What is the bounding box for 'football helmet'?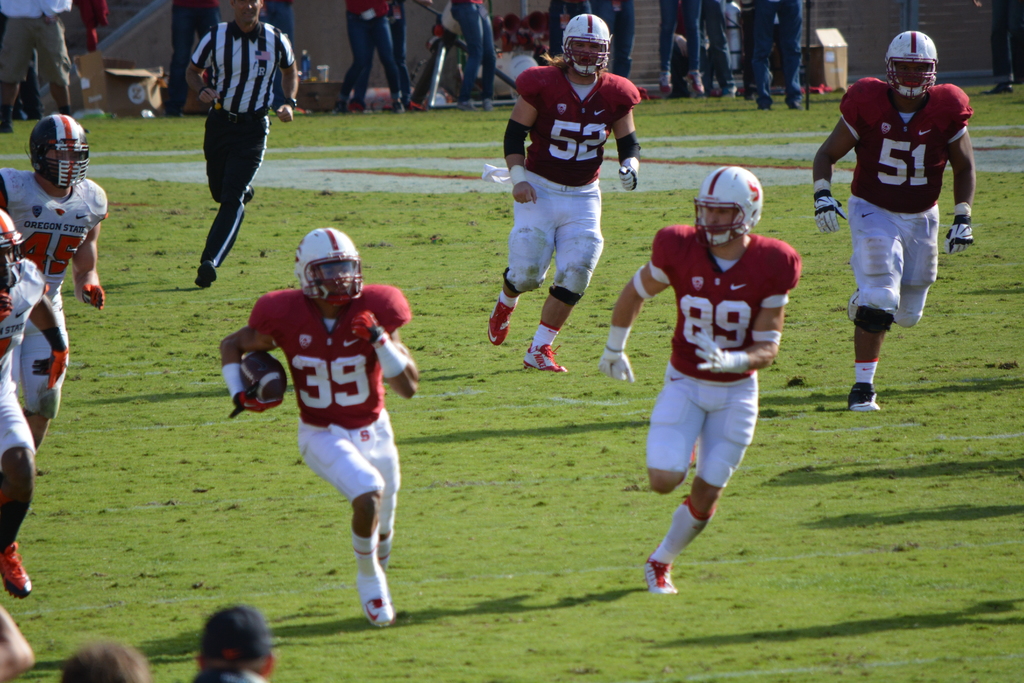
left=0, top=208, right=25, bottom=293.
